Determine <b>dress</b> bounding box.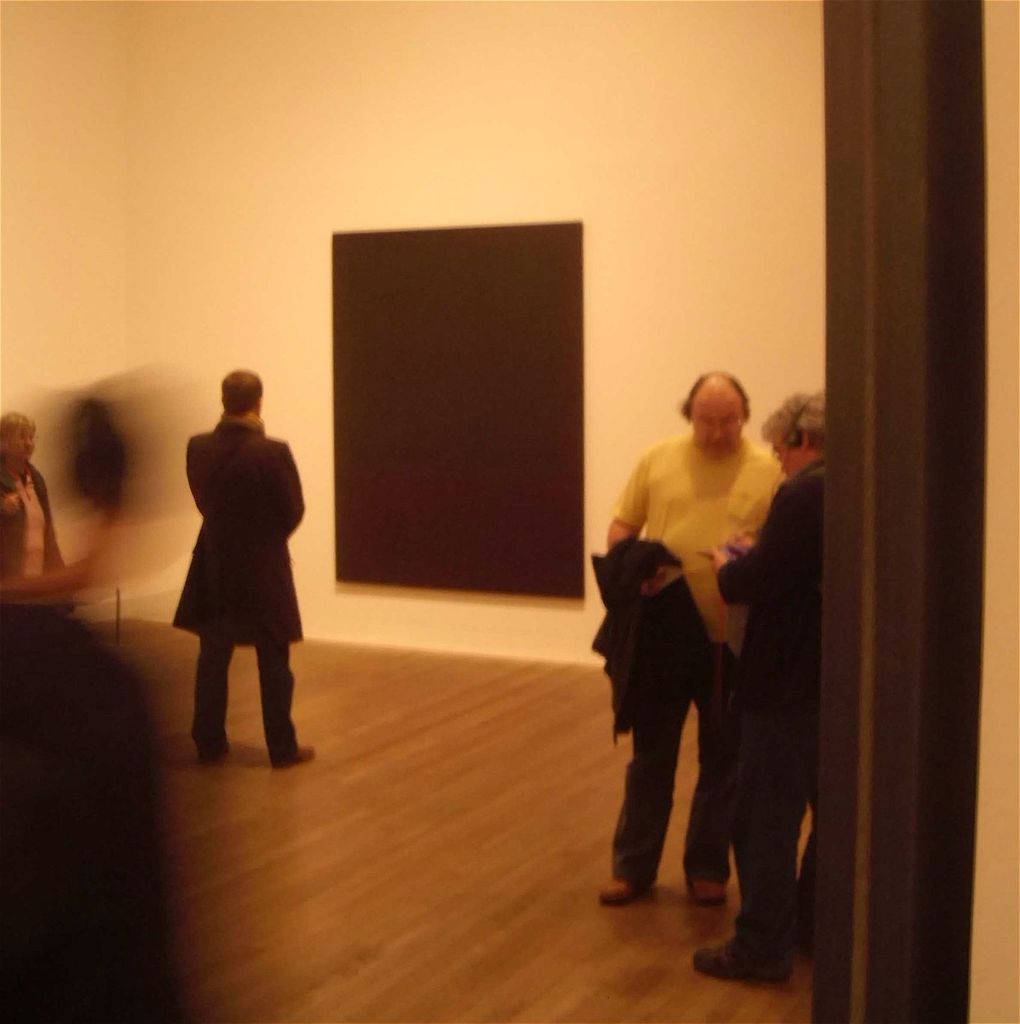
Determined: left=170, top=415, right=305, bottom=638.
